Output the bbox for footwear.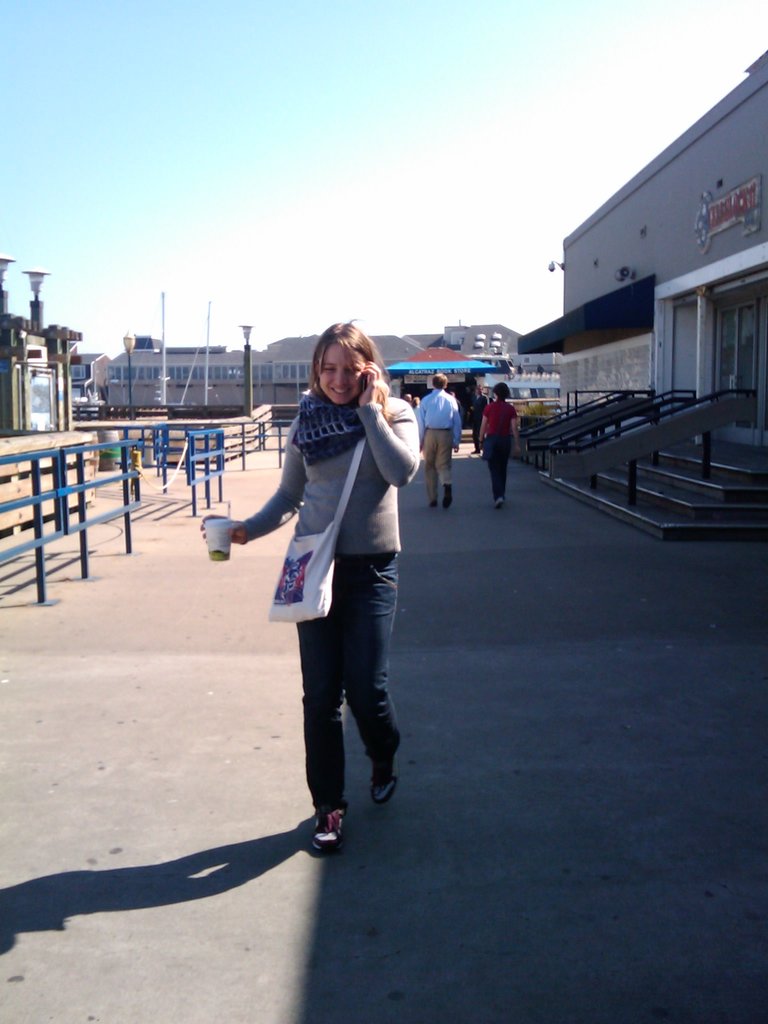
497/495/506/510.
